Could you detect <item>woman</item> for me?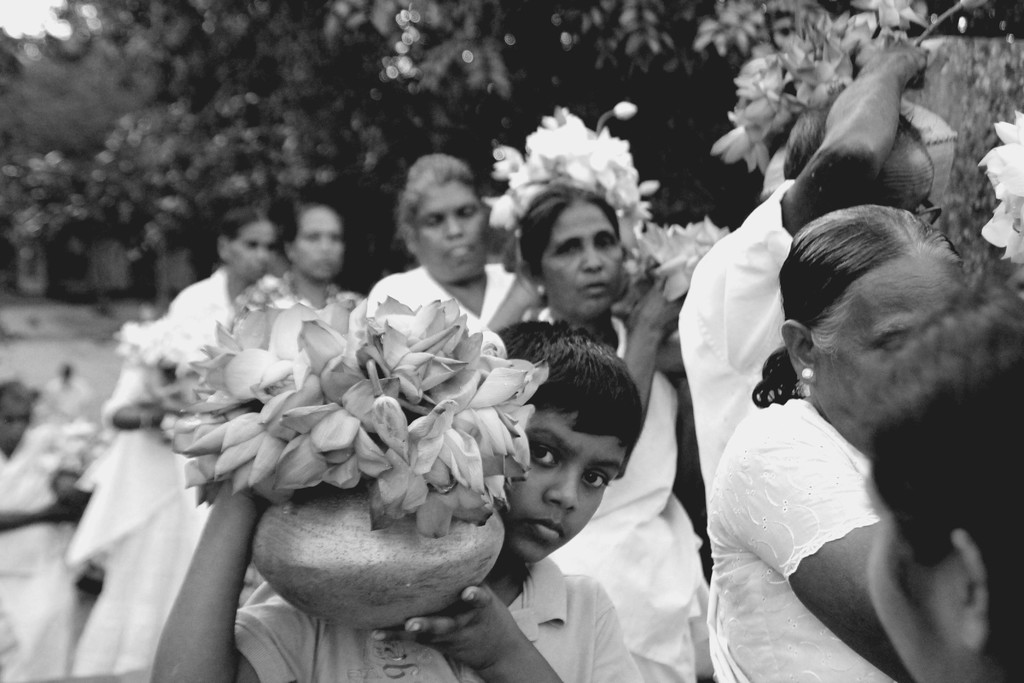
Detection result: [x1=365, y1=155, x2=543, y2=358].
